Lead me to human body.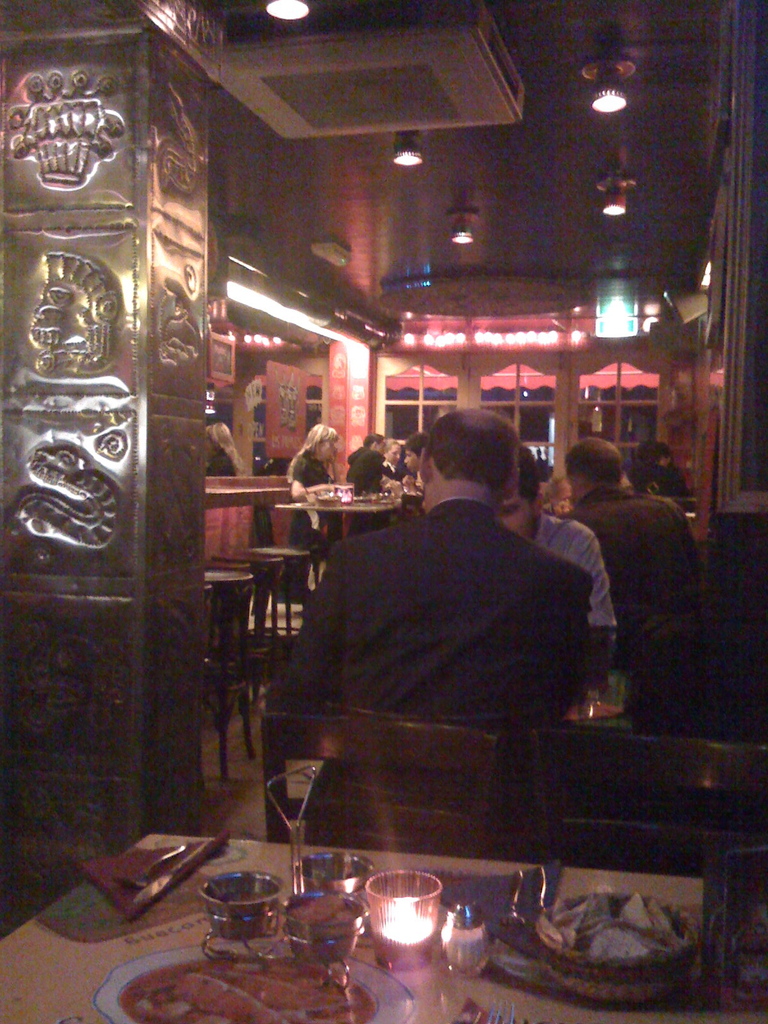
Lead to box=[637, 442, 695, 509].
